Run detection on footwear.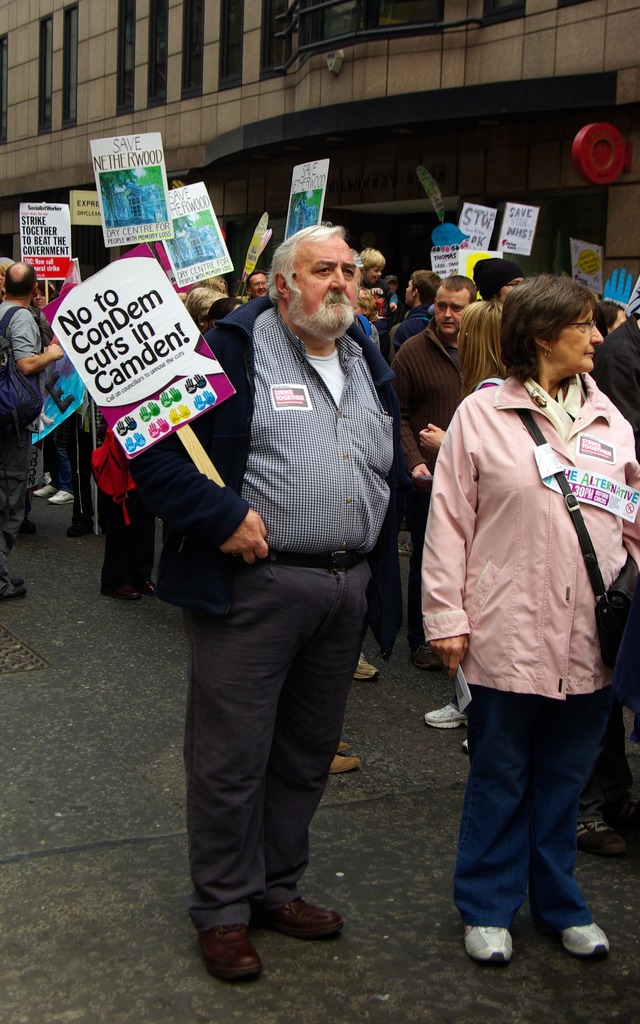
Result: <box>67,520,93,538</box>.
